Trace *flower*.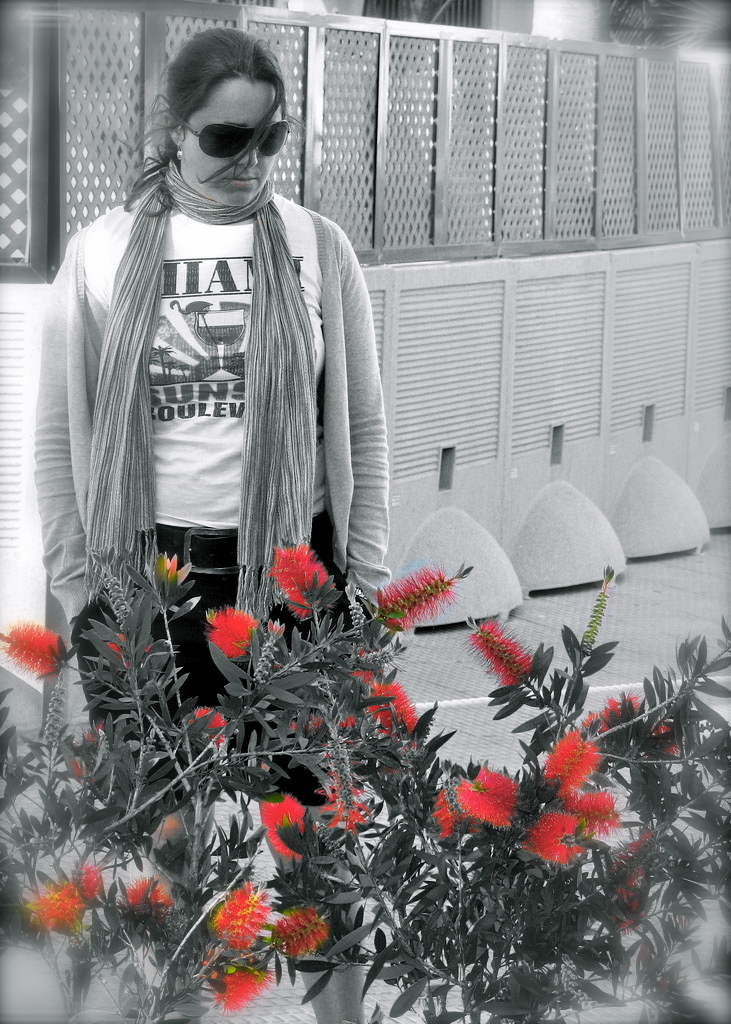
Traced to select_region(214, 880, 273, 948).
